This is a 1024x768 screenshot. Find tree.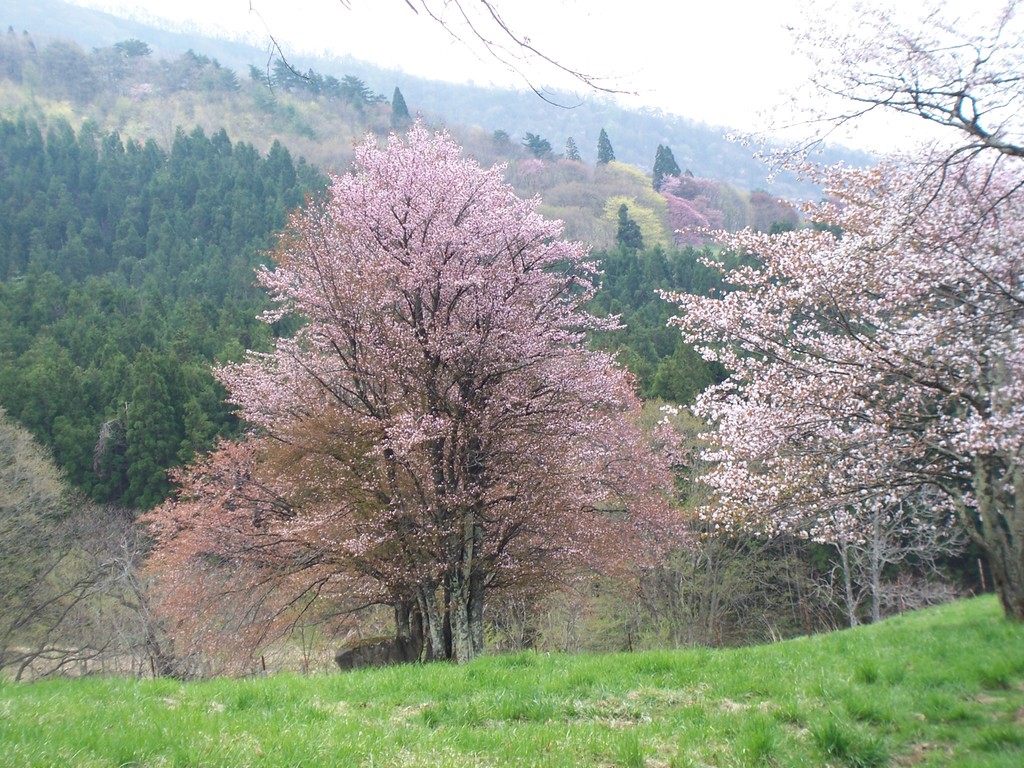
Bounding box: 754, 1, 1023, 609.
